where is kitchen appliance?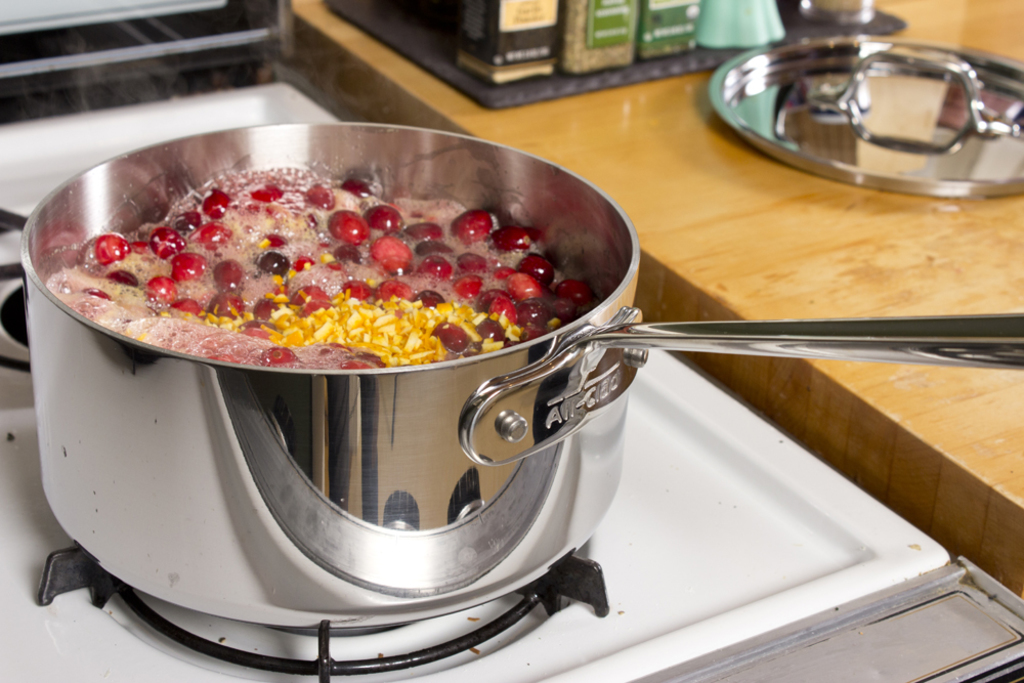
[left=0, top=0, right=302, bottom=123].
